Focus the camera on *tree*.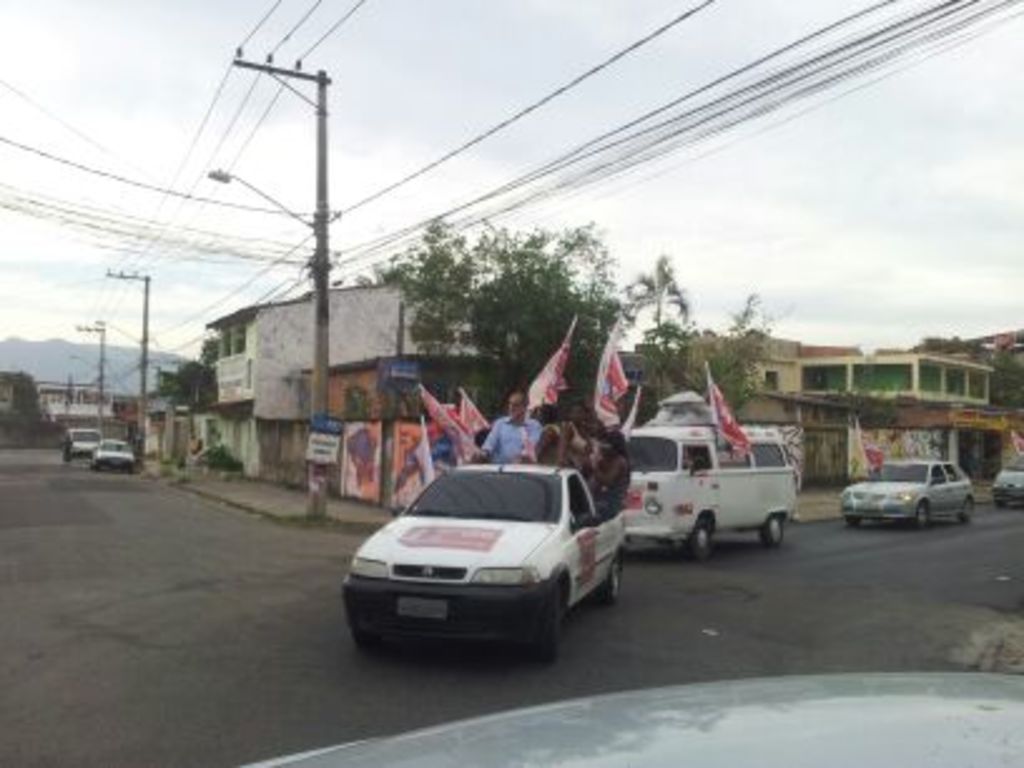
Focus region: detection(156, 349, 223, 417).
